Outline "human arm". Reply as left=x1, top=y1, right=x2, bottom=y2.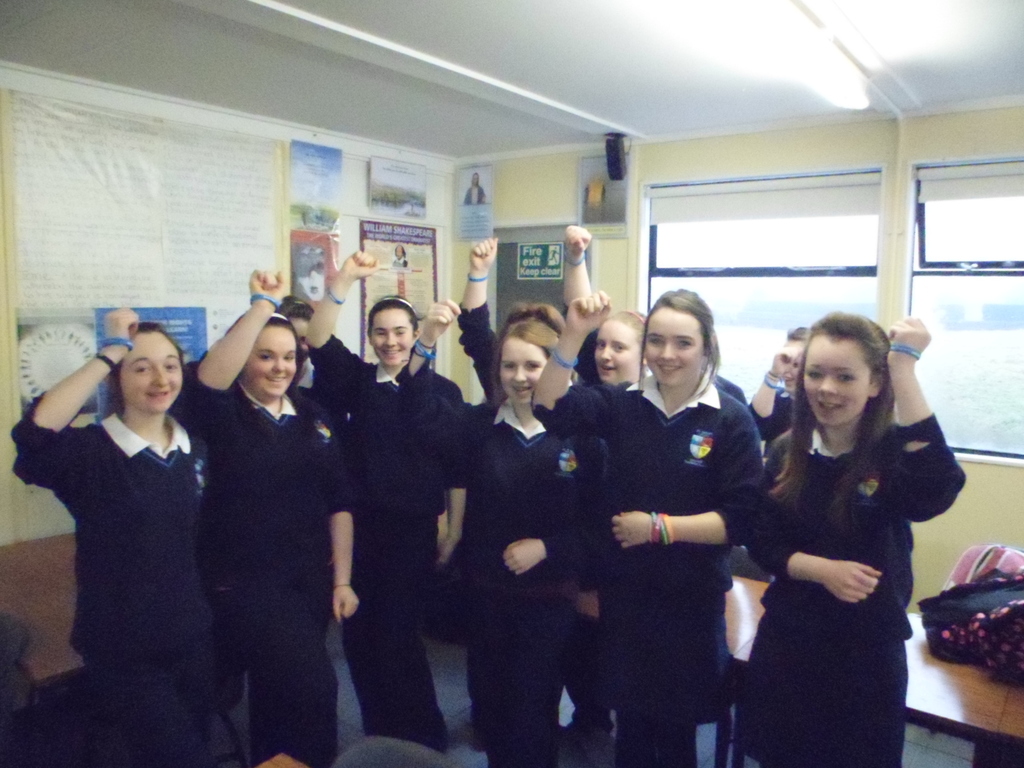
left=596, top=403, right=768, bottom=547.
